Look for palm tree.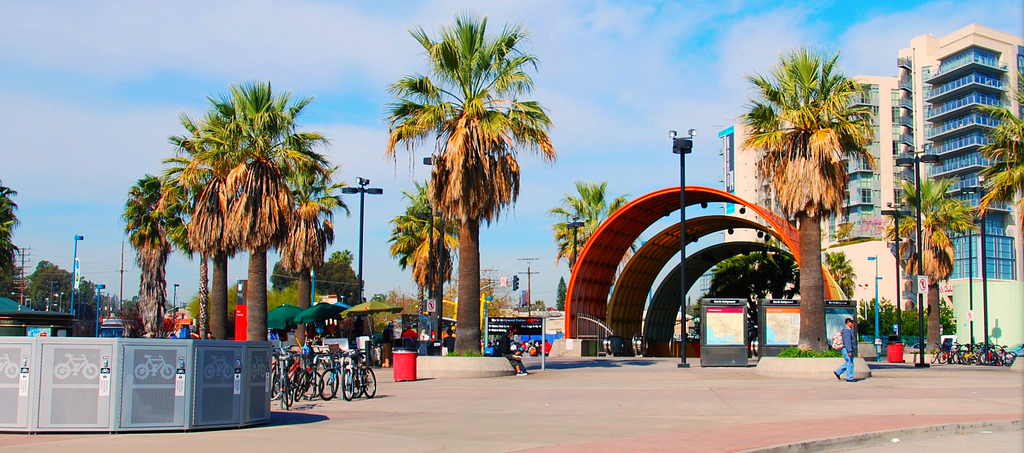
Found: left=388, top=22, right=548, bottom=385.
